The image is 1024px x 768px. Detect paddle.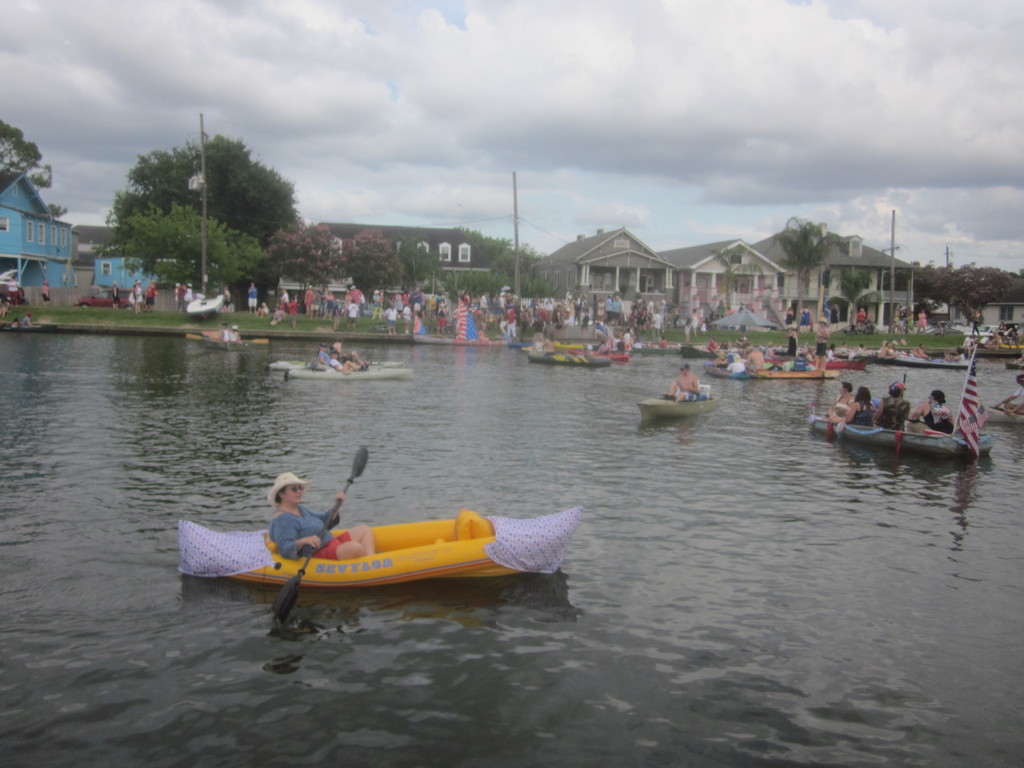
Detection: Rect(1014, 338, 1023, 352).
